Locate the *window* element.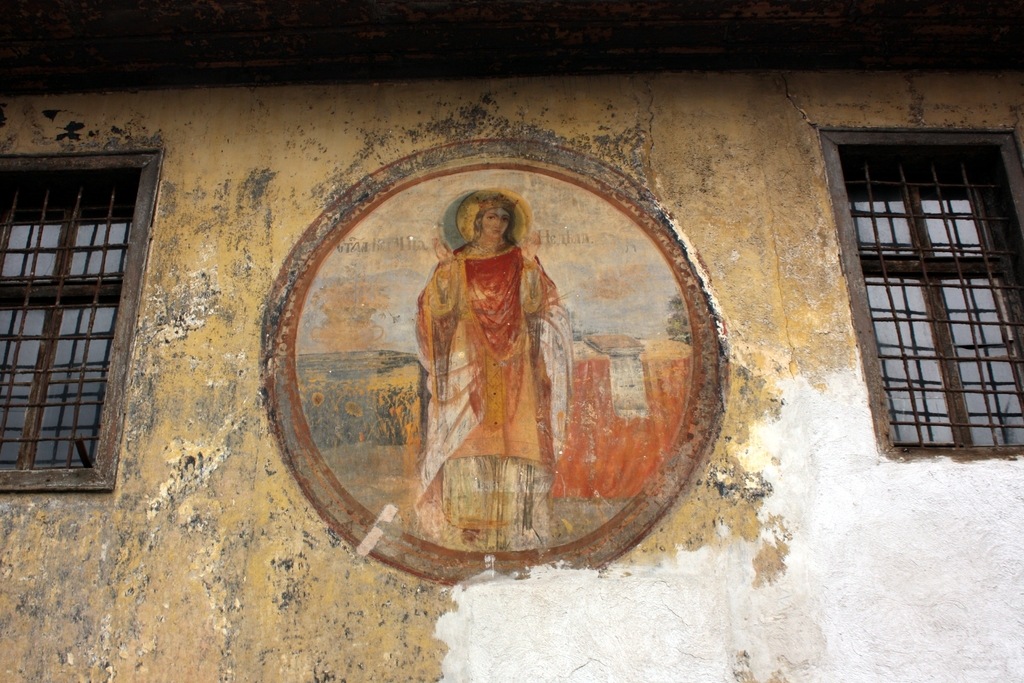
Element bbox: BBox(822, 130, 1023, 459).
